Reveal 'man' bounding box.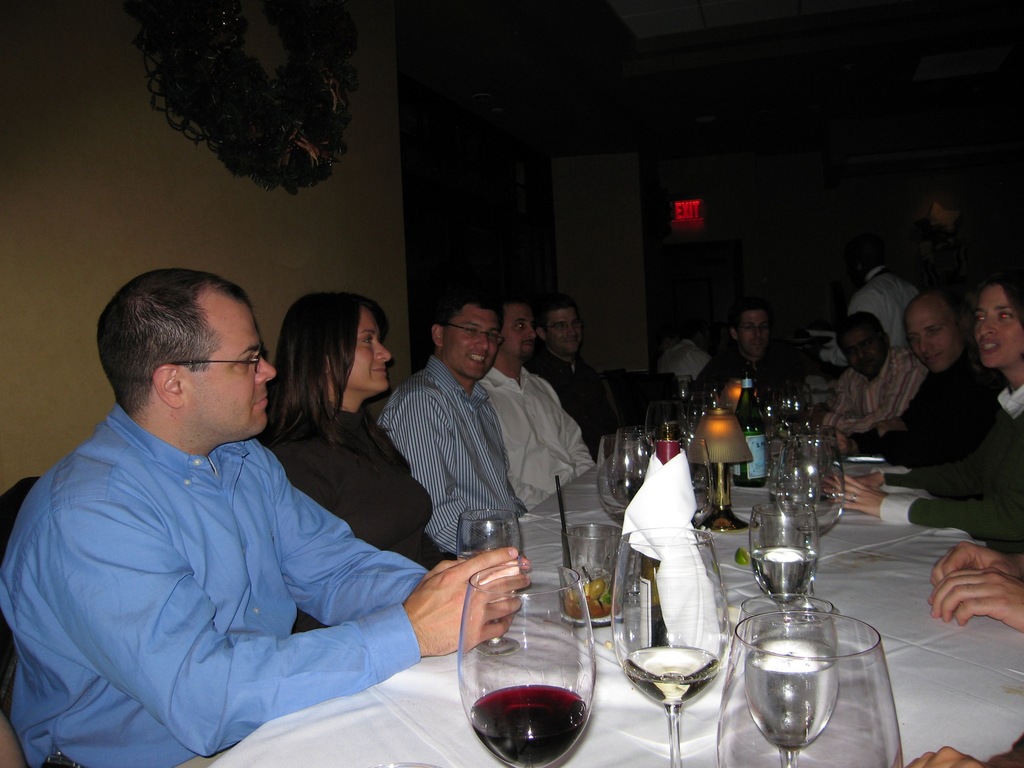
Revealed: Rect(784, 278, 1023, 547).
